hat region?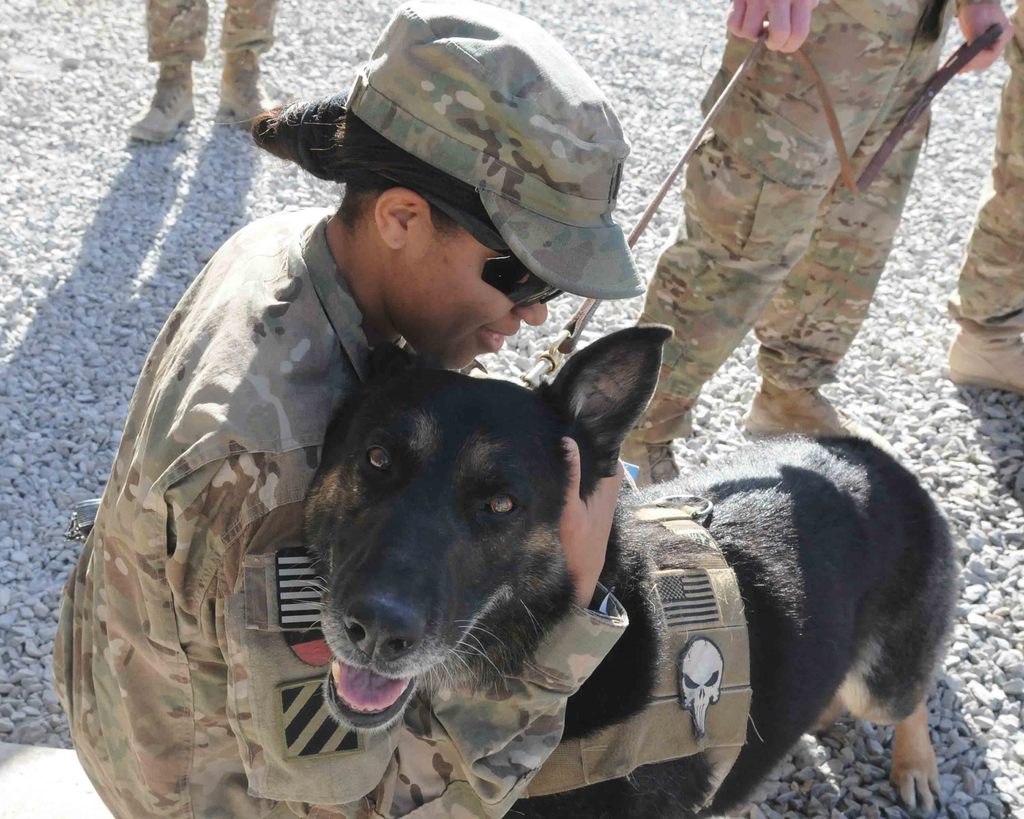
342:0:648:302
